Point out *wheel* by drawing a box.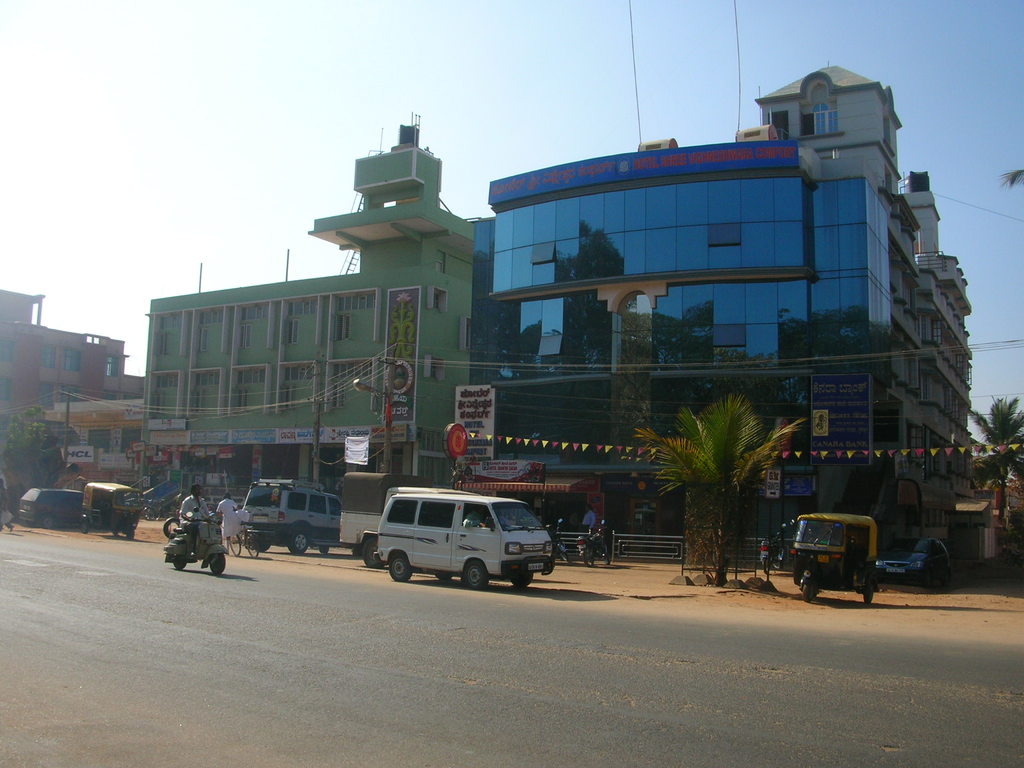
(170, 562, 186, 572).
